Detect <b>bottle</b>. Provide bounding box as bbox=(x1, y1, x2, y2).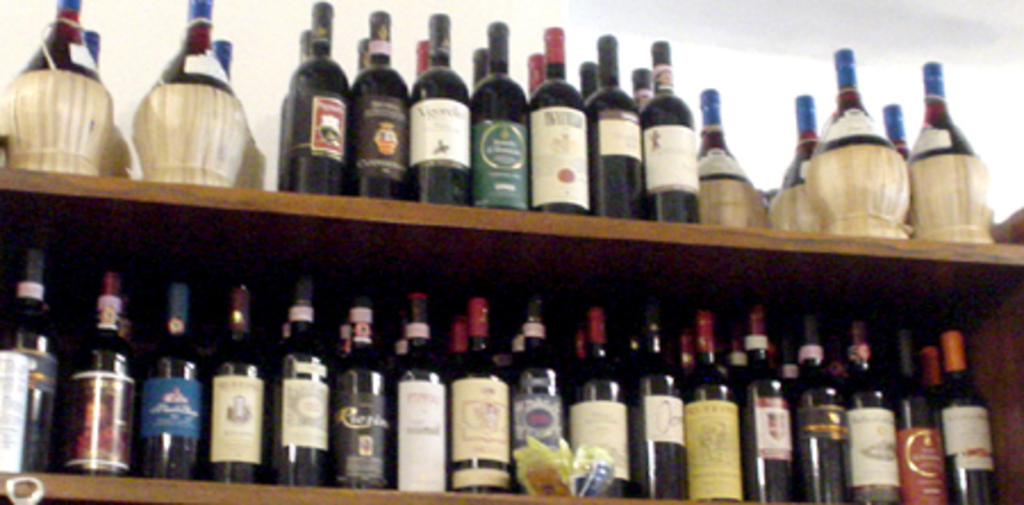
bbox=(776, 355, 801, 394).
